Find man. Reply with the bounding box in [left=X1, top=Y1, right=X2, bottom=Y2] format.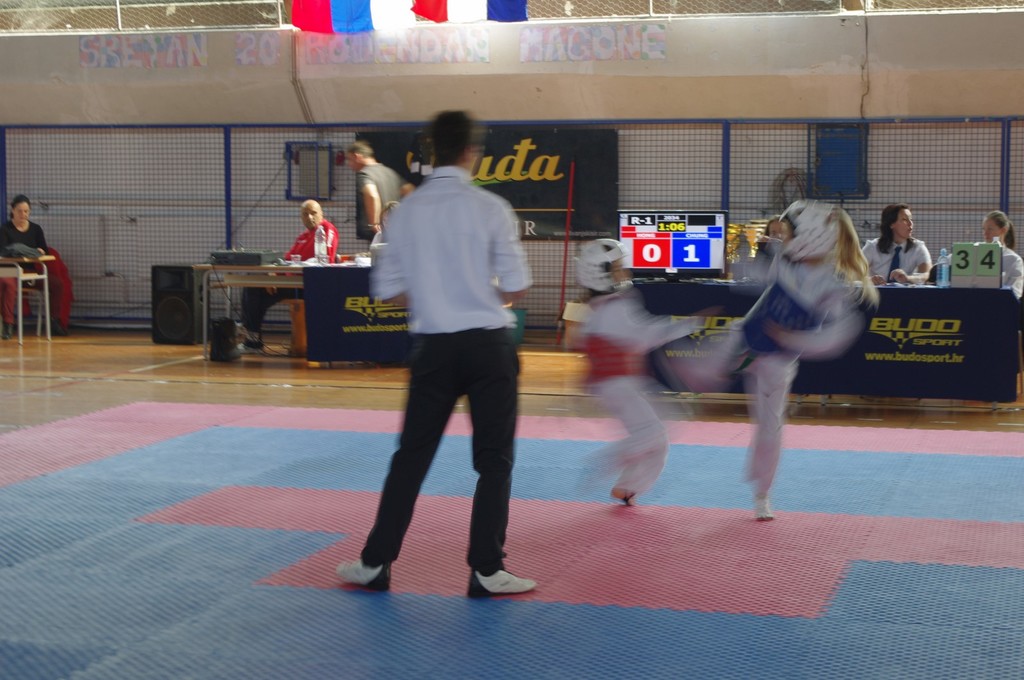
[left=351, top=113, right=544, bottom=589].
